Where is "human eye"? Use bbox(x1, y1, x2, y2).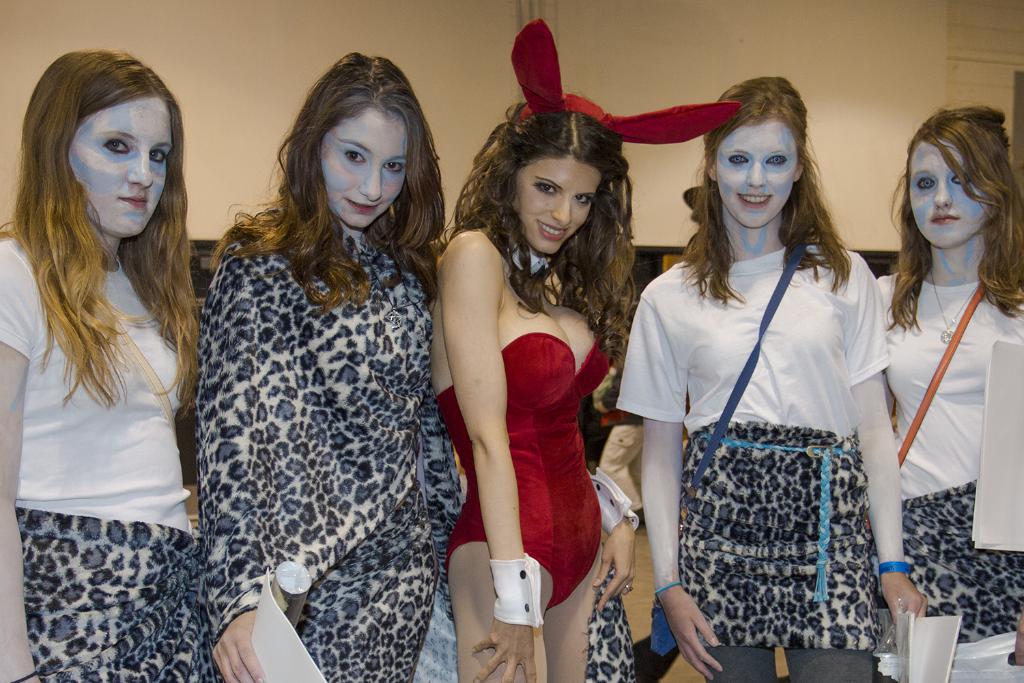
bbox(575, 193, 593, 207).
